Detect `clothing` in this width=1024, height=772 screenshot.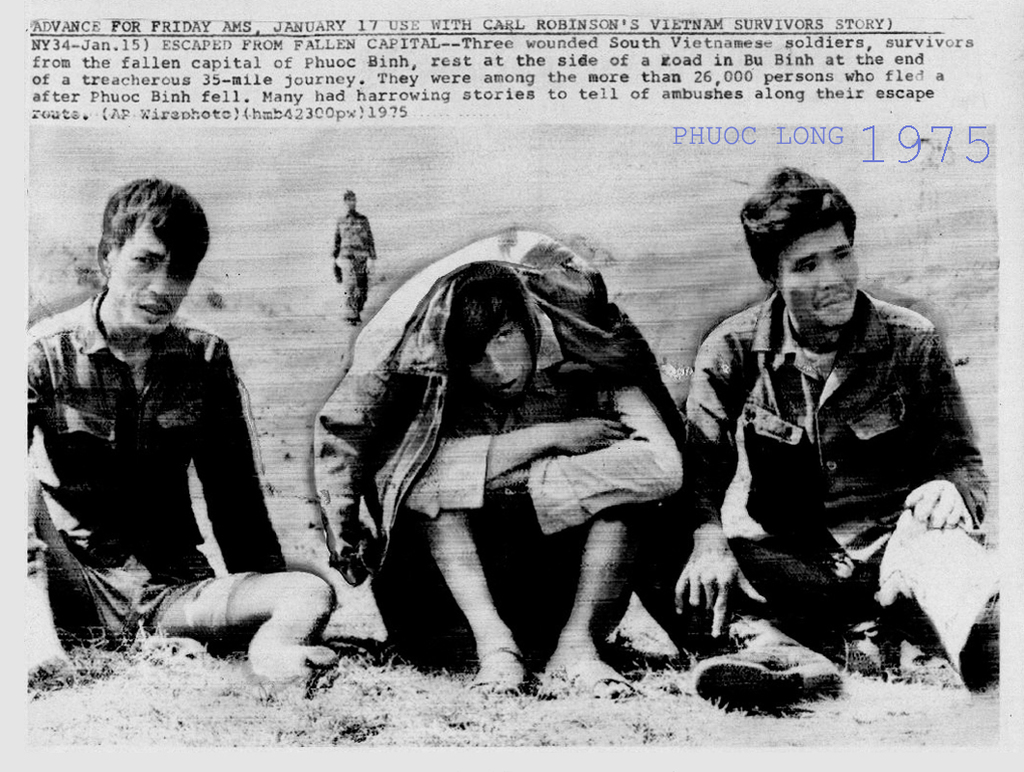
Detection: 374, 326, 628, 667.
